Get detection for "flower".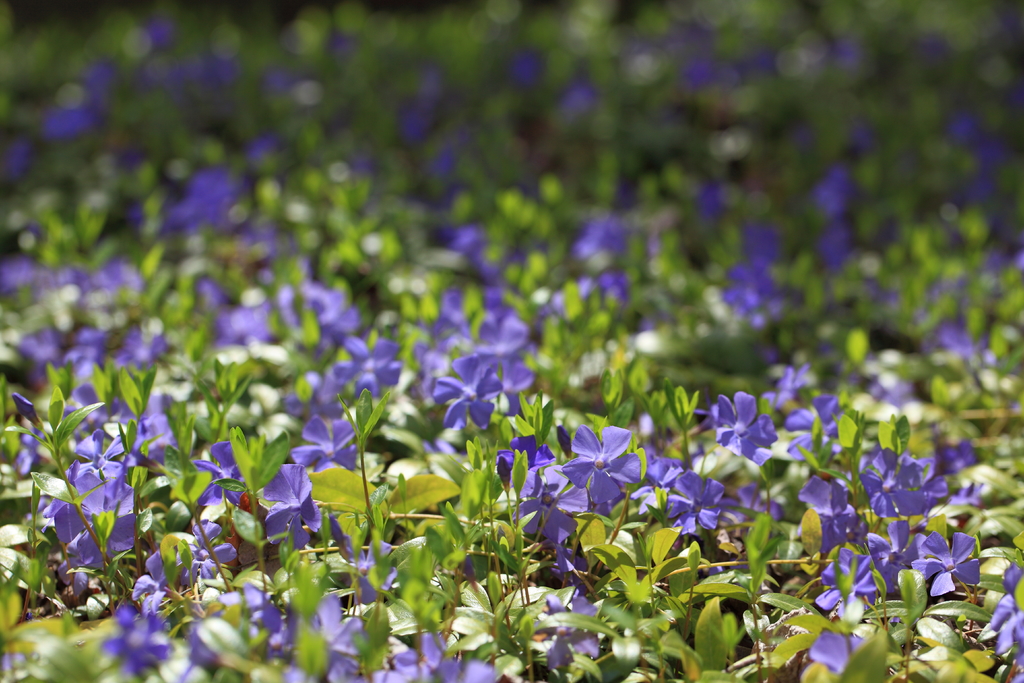
Detection: x1=344 y1=536 x2=404 y2=598.
